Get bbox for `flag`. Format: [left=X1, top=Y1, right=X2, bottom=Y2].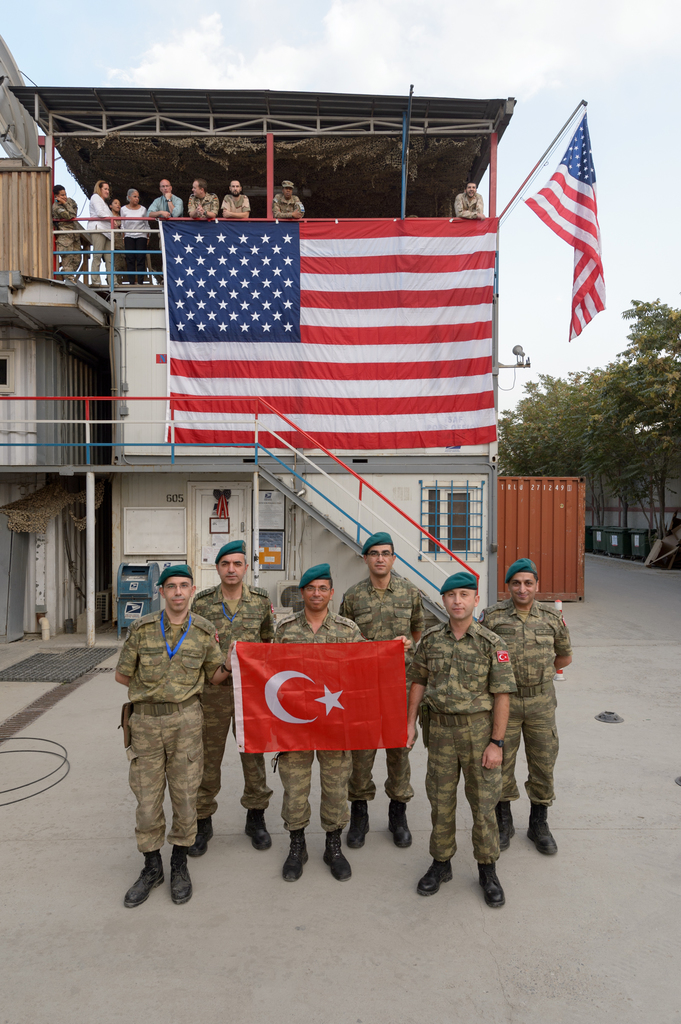
[left=522, top=115, right=613, bottom=353].
